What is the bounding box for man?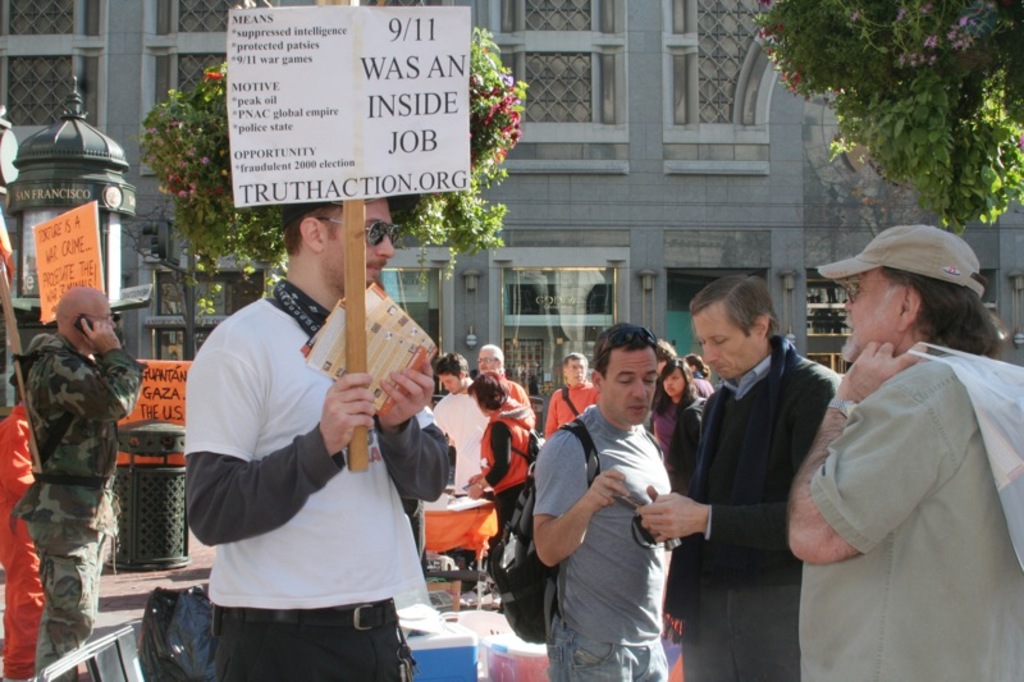
left=783, top=225, right=1023, bottom=681.
